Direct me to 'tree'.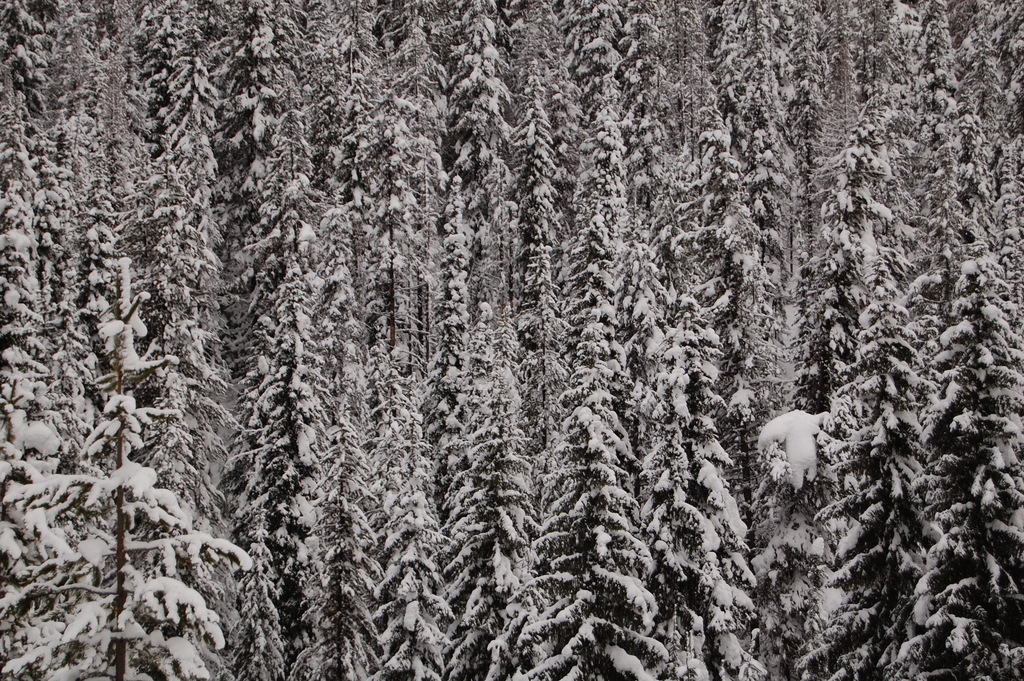
Direction: [x1=536, y1=0, x2=691, y2=373].
